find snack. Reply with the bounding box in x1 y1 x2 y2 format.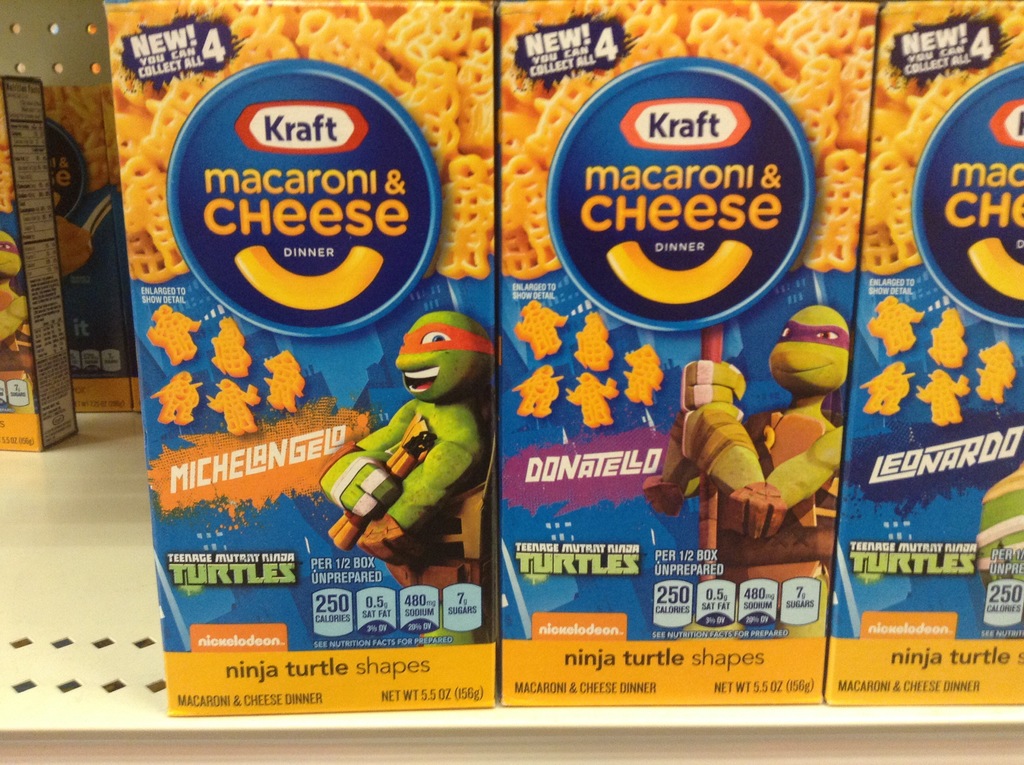
0 76 83 460.
